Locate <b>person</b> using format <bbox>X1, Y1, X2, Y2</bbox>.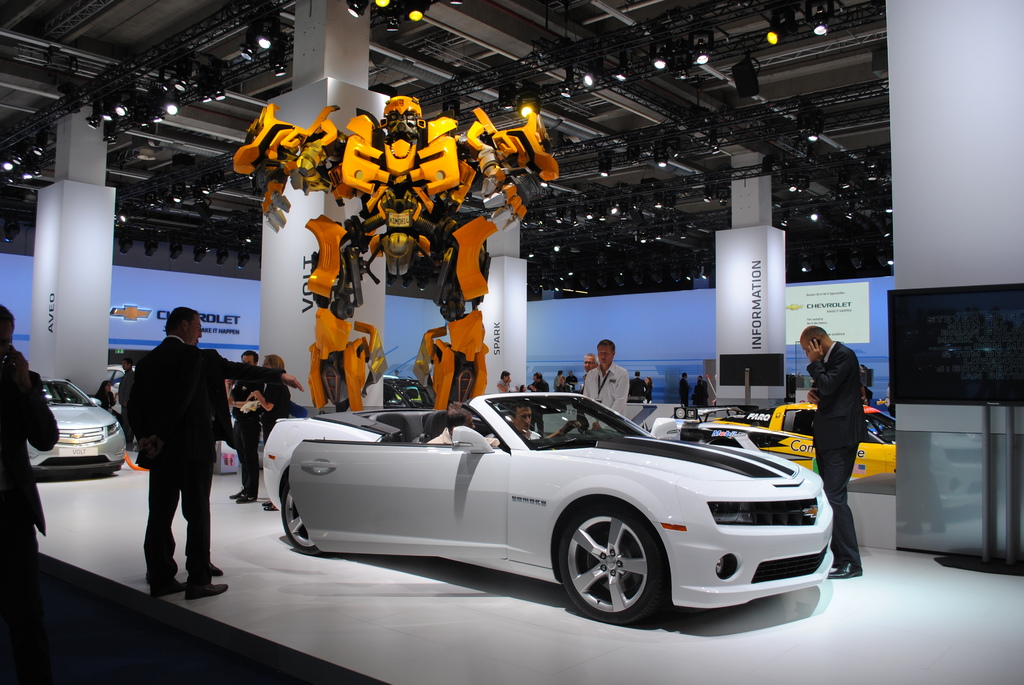
<bbox>128, 313, 310, 605</bbox>.
